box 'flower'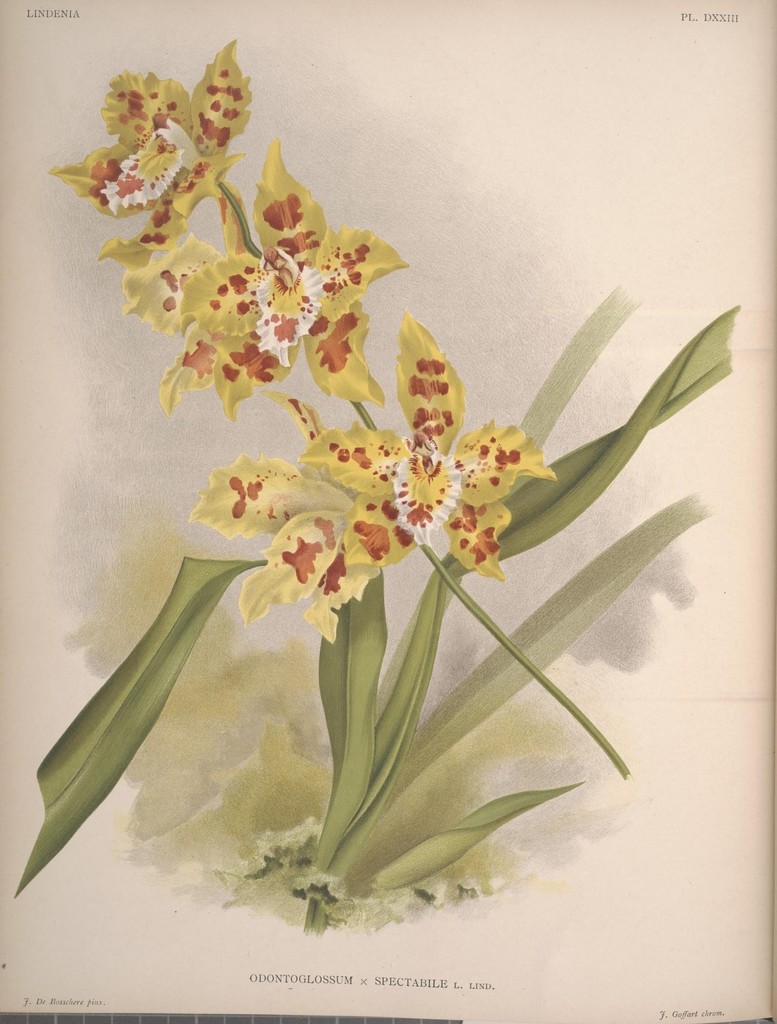
{"left": 99, "top": 136, "right": 410, "bottom": 405}
